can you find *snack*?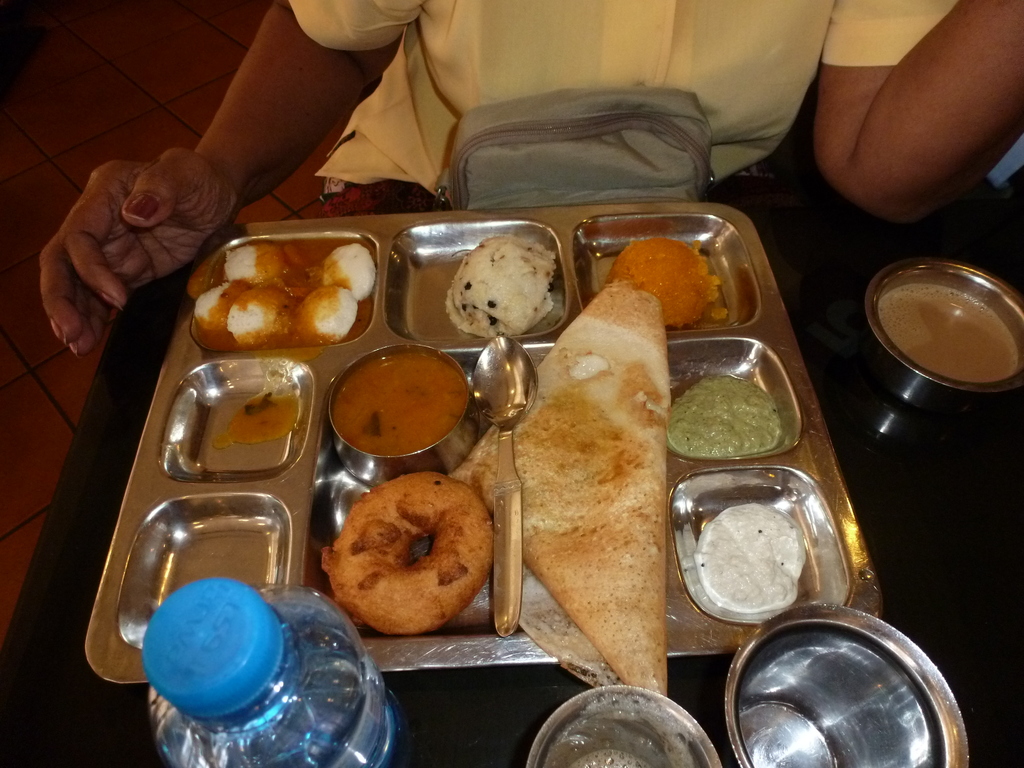
Yes, bounding box: locate(454, 285, 665, 700).
